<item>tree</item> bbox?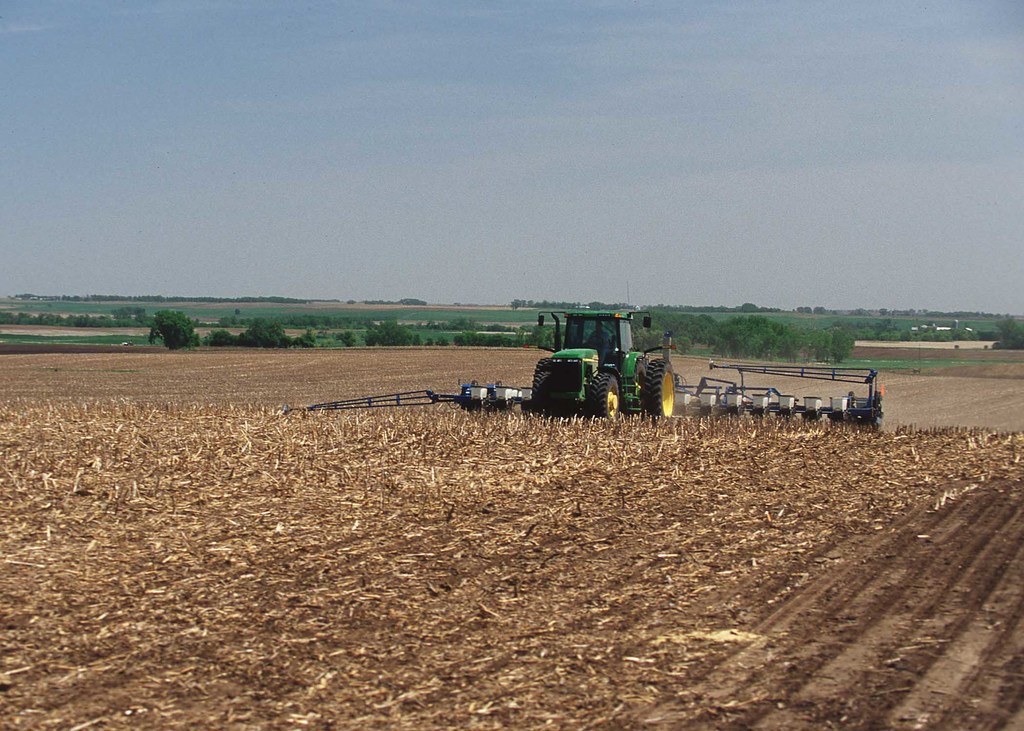
bbox=(140, 296, 230, 351)
